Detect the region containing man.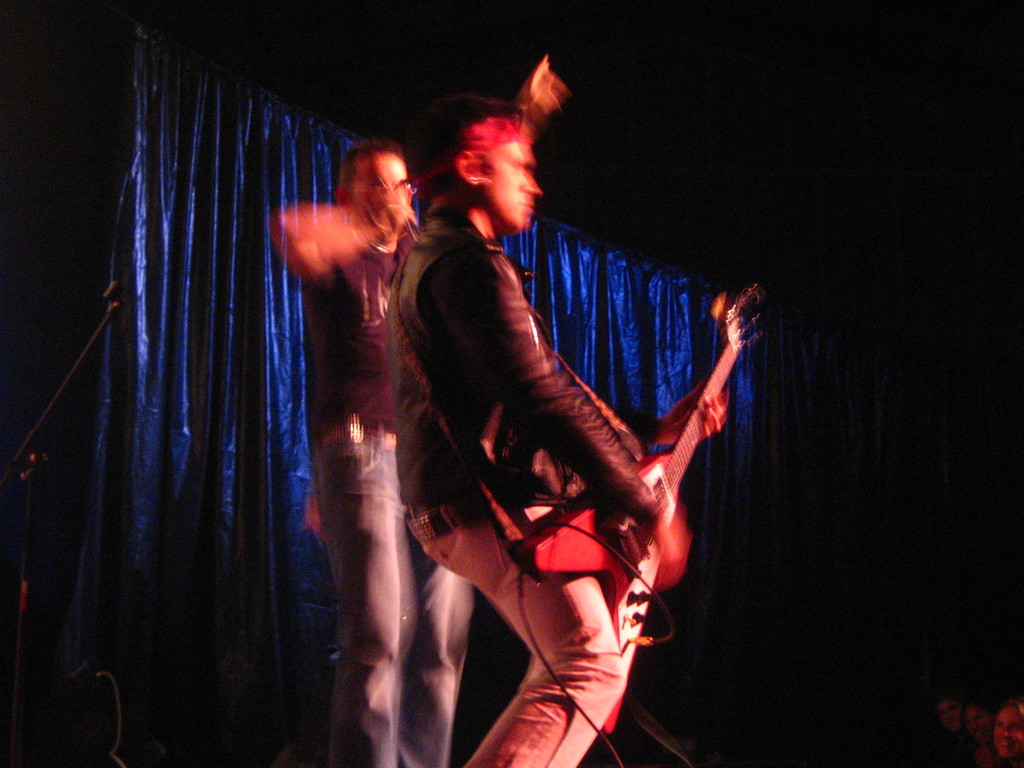
rect(378, 118, 736, 734).
